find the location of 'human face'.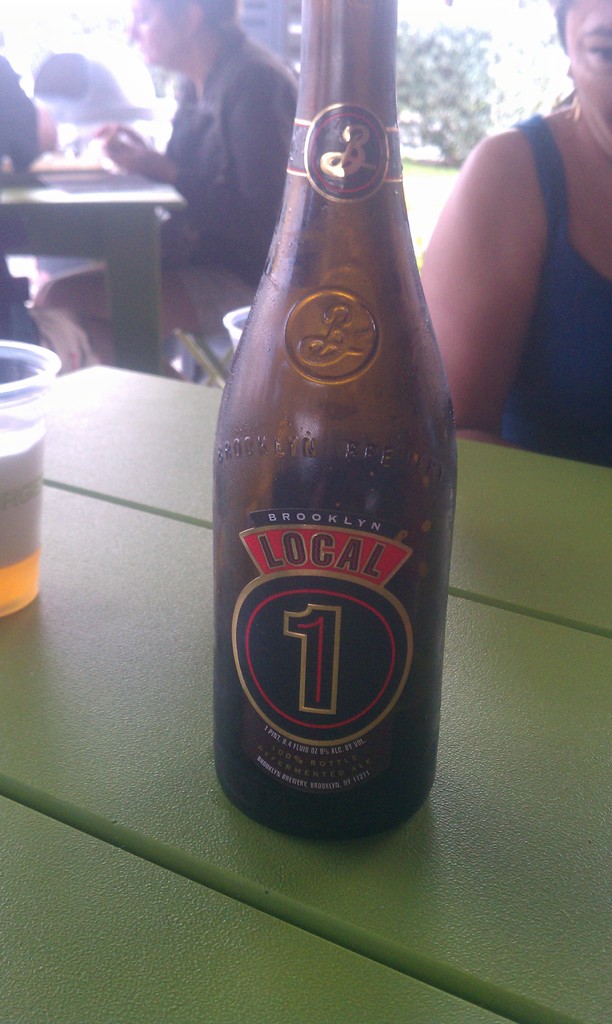
Location: [x1=133, y1=0, x2=182, y2=67].
